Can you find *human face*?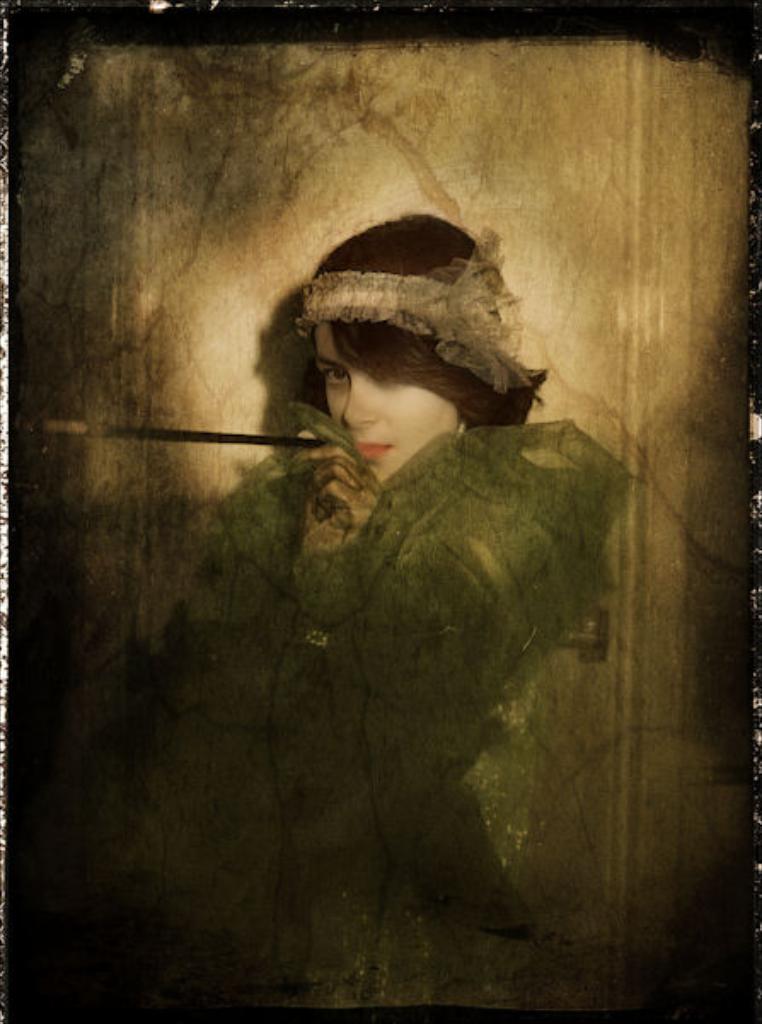
Yes, bounding box: l=310, t=319, r=455, b=479.
